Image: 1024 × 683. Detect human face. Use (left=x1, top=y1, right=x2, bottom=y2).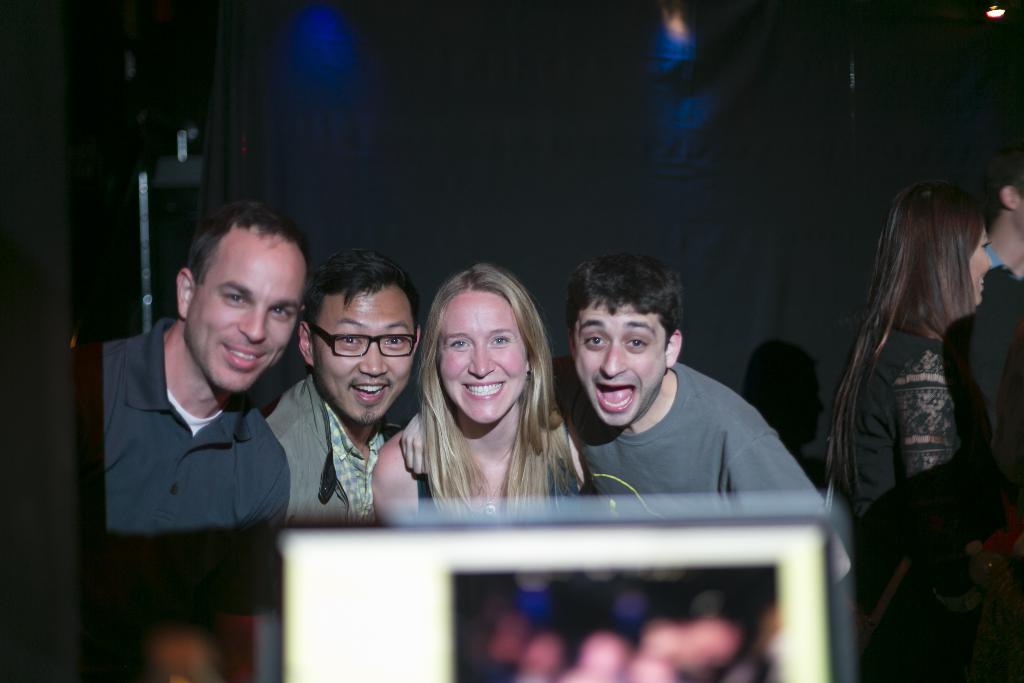
(left=433, top=294, right=531, bottom=424).
